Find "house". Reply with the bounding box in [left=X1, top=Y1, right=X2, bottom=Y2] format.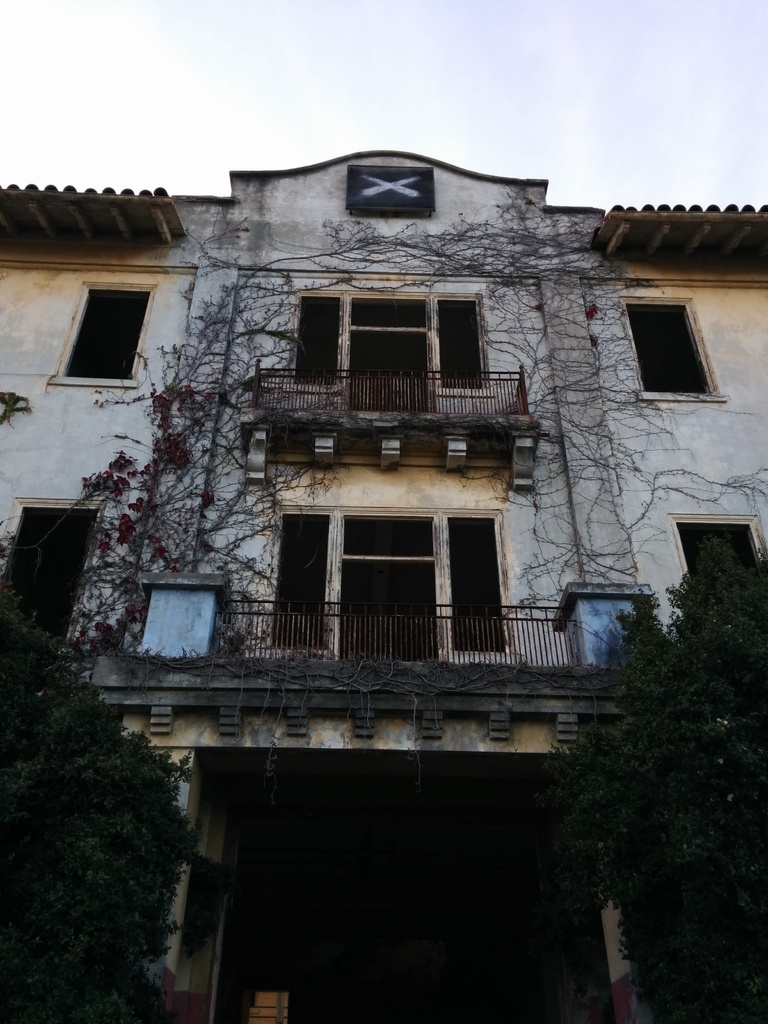
[left=34, top=72, right=724, bottom=968].
